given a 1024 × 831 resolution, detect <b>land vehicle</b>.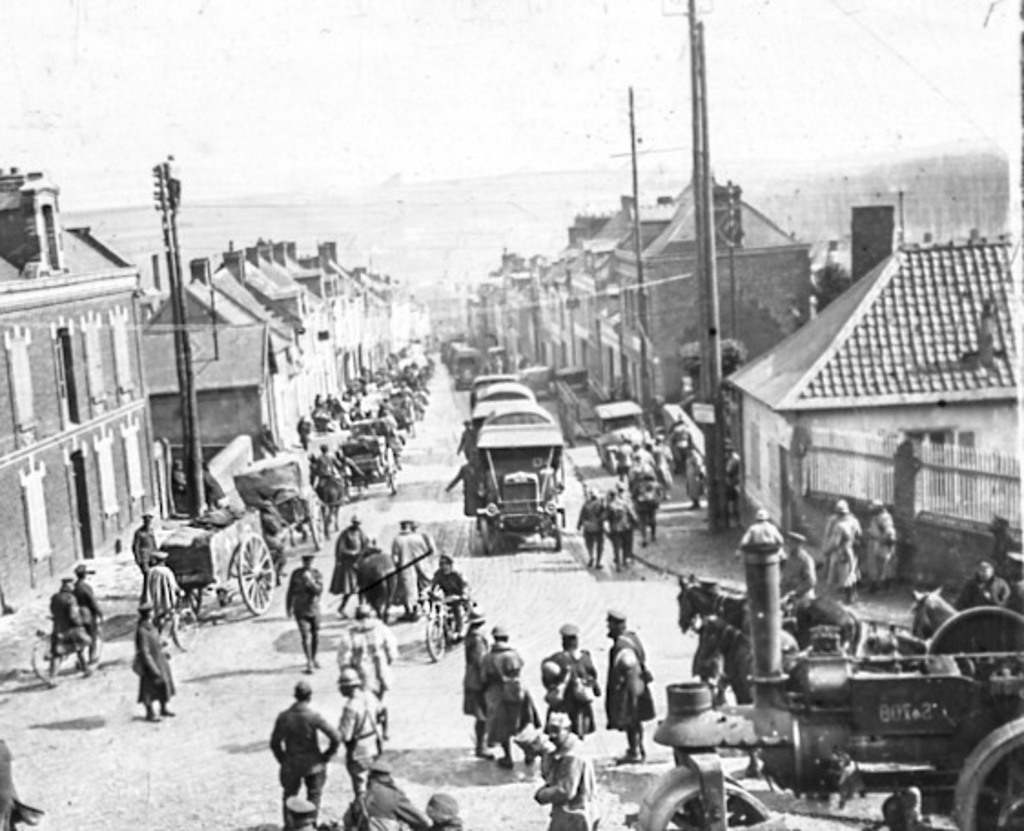
153, 605, 193, 645.
